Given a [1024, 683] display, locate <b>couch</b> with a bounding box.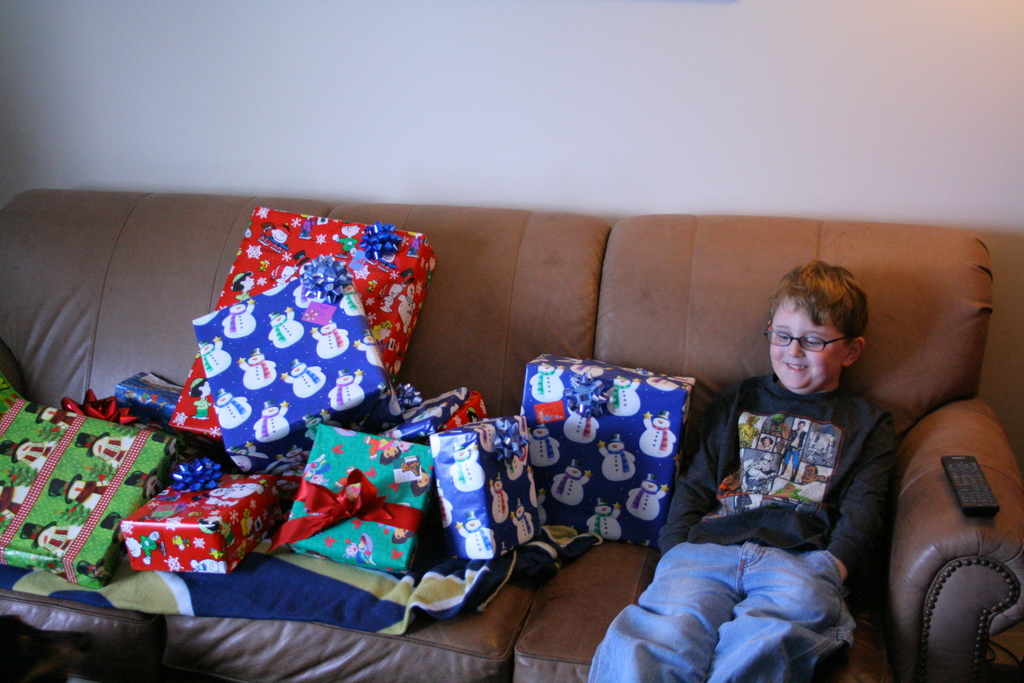
Located: pyautogui.locateOnScreen(74, 231, 986, 676).
